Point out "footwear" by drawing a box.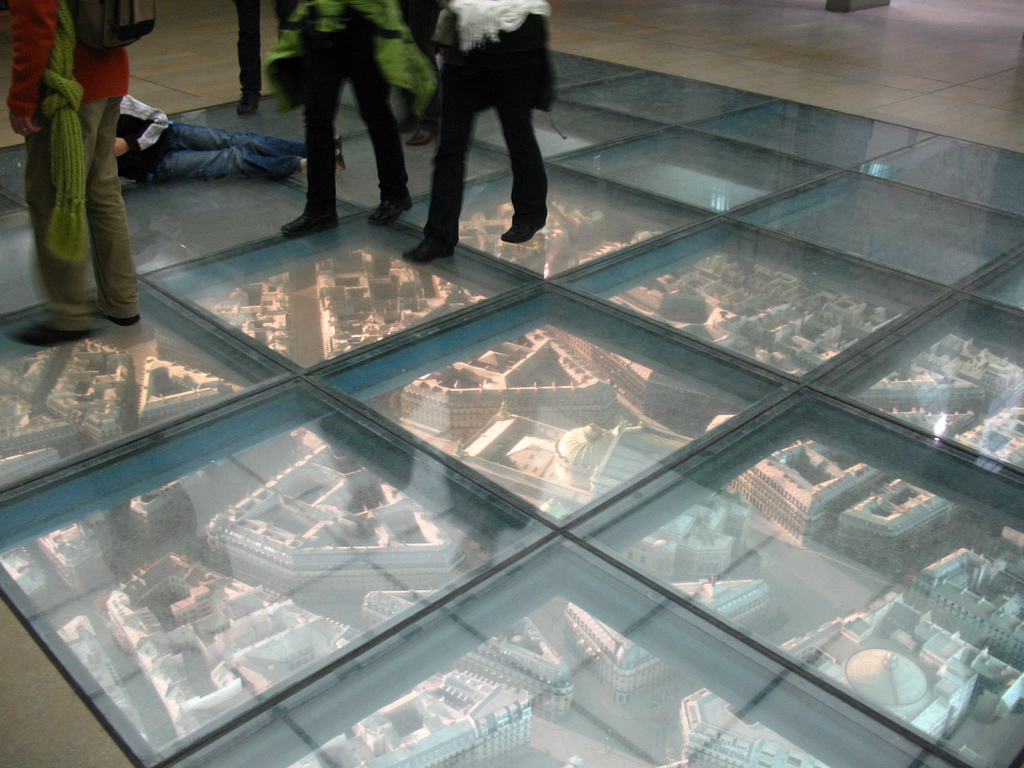
[x1=397, y1=232, x2=463, y2=264].
